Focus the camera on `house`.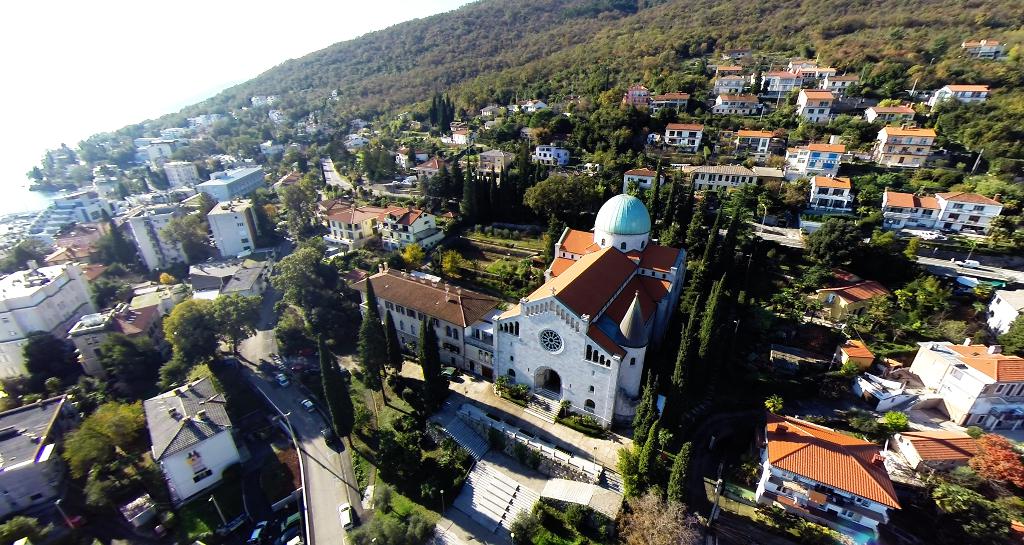
Focus region: left=351, top=191, right=692, bottom=422.
